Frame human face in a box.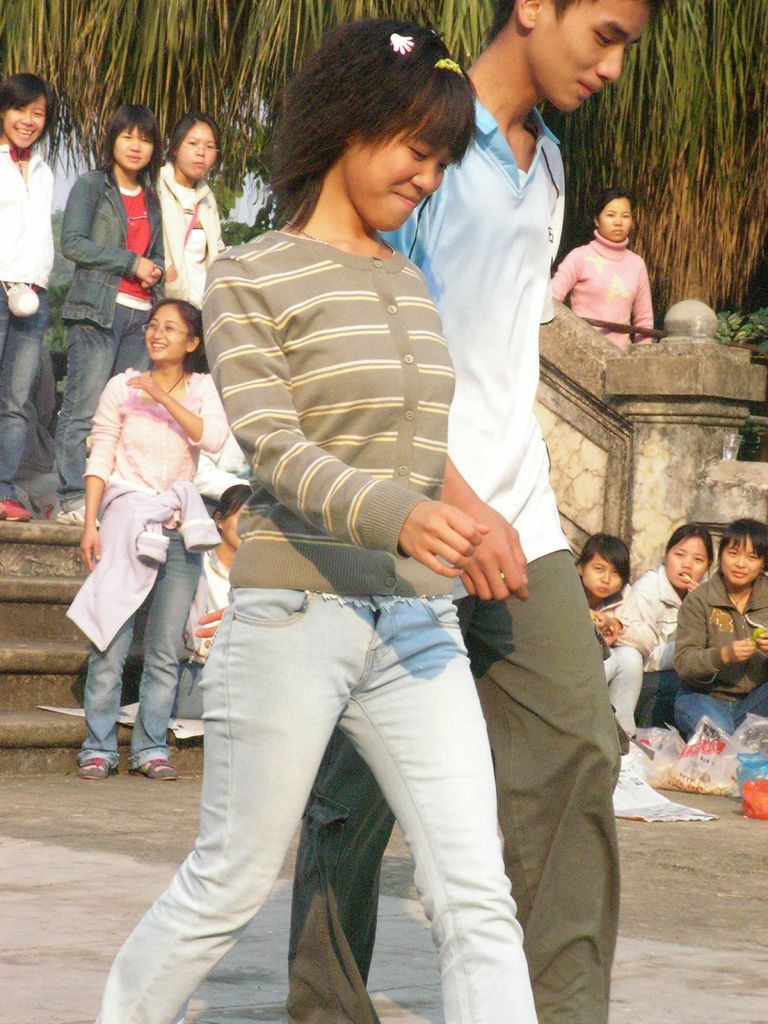
352:95:467:232.
